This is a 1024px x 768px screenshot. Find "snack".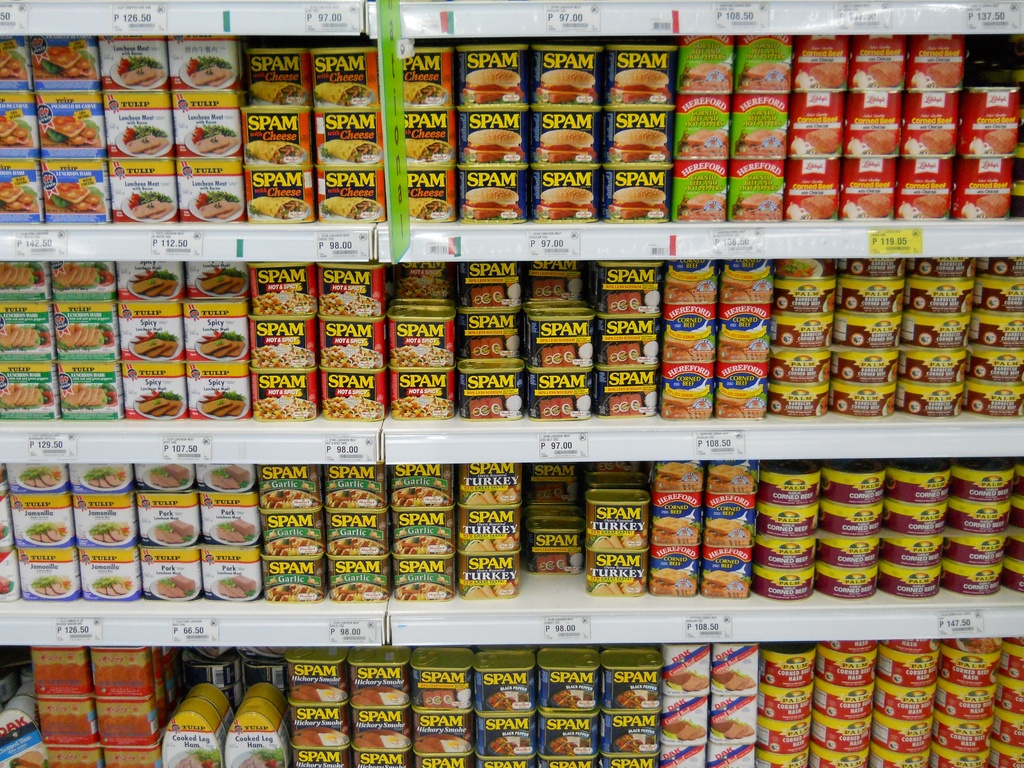
Bounding box: 984/128/1018/152.
